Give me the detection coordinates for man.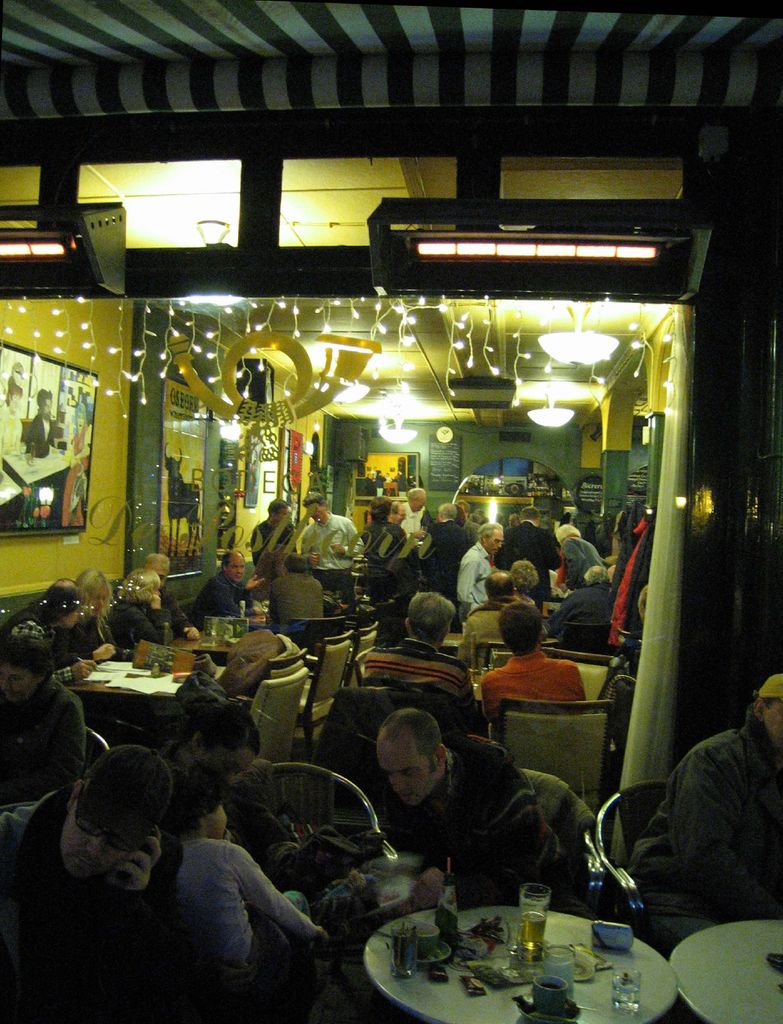
[134,547,202,646].
